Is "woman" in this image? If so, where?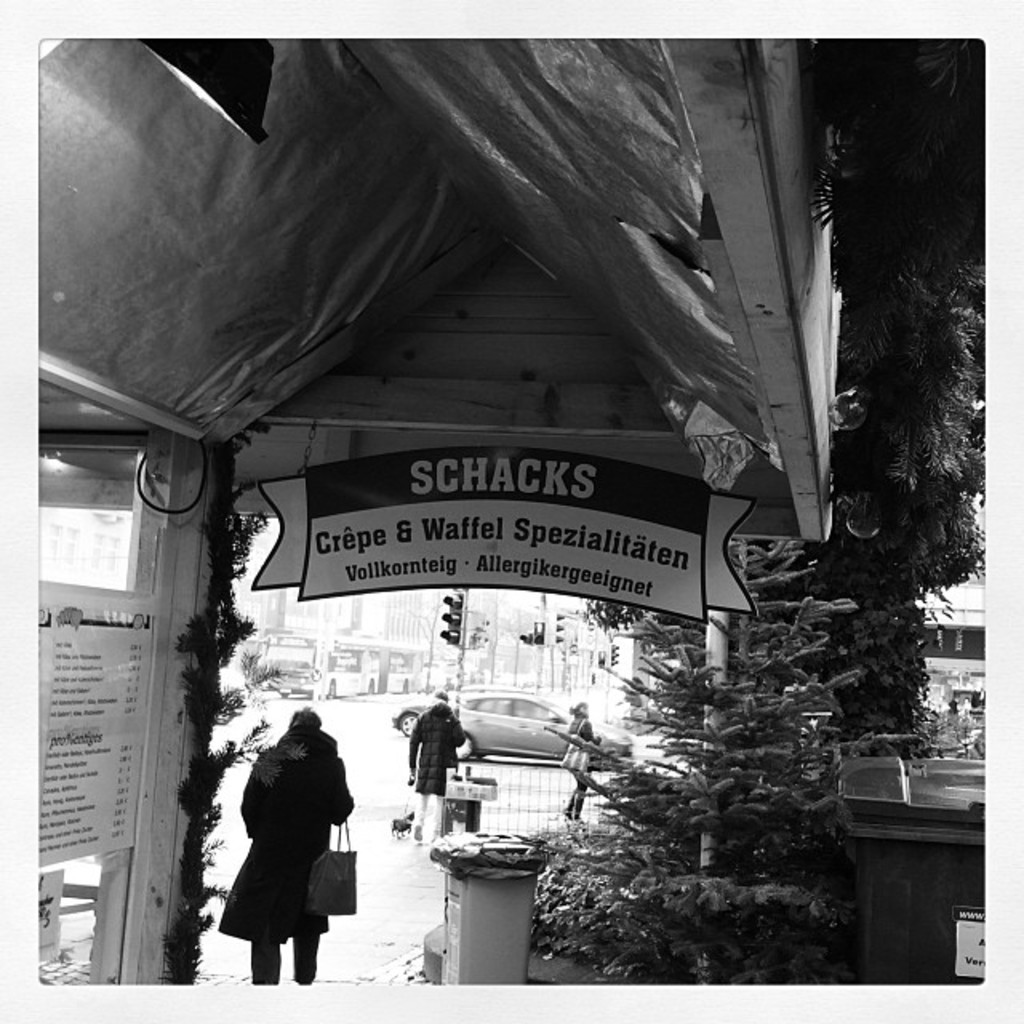
Yes, at detection(227, 710, 374, 997).
